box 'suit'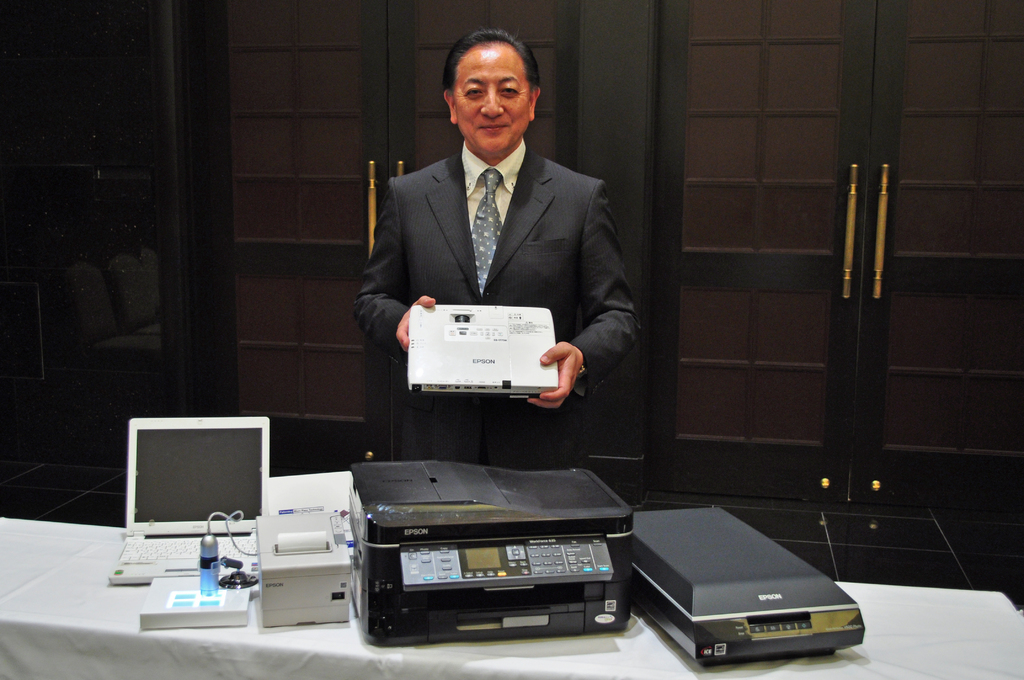
{"x1": 356, "y1": 94, "x2": 644, "y2": 448}
